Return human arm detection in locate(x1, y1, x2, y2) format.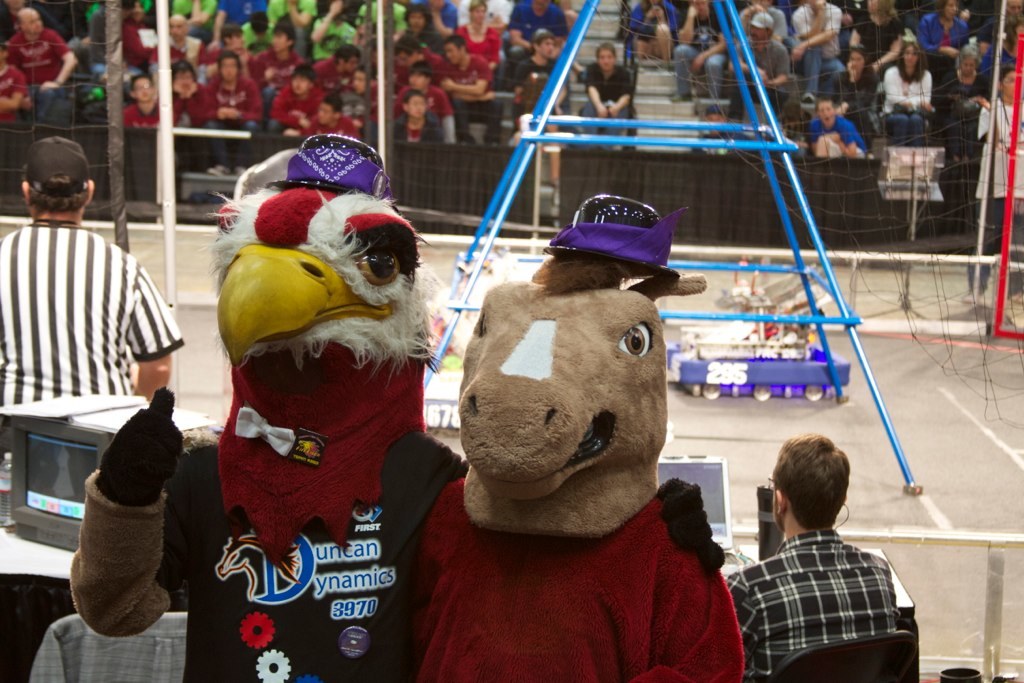
locate(299, 90, 328, 129).
